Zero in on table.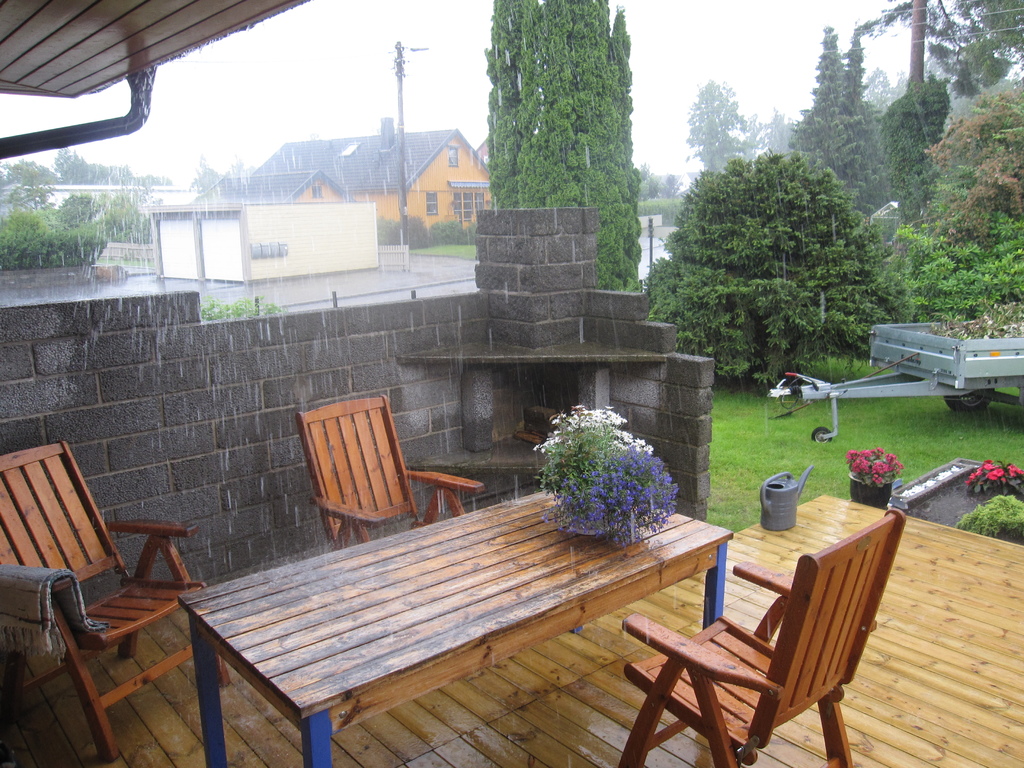
Zeroed in: box(148, 506, 817, 737).
